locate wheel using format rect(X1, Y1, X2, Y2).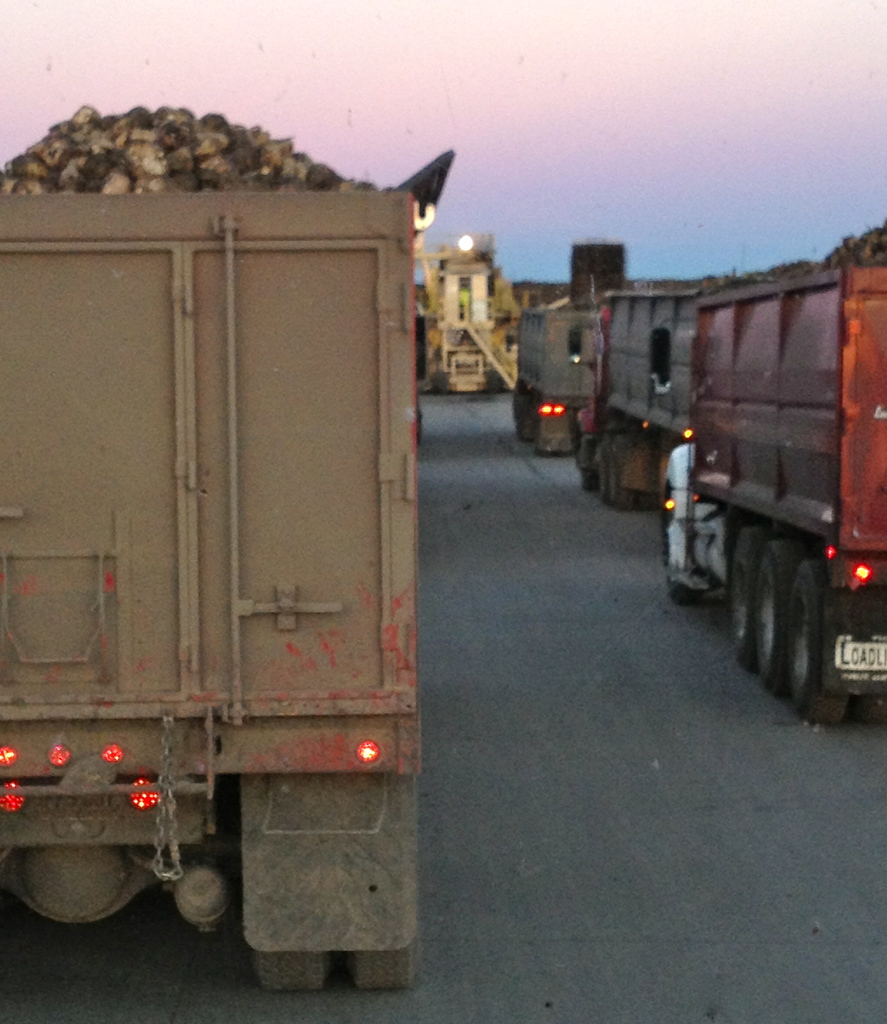
rect(248, 944, 331, 995).
